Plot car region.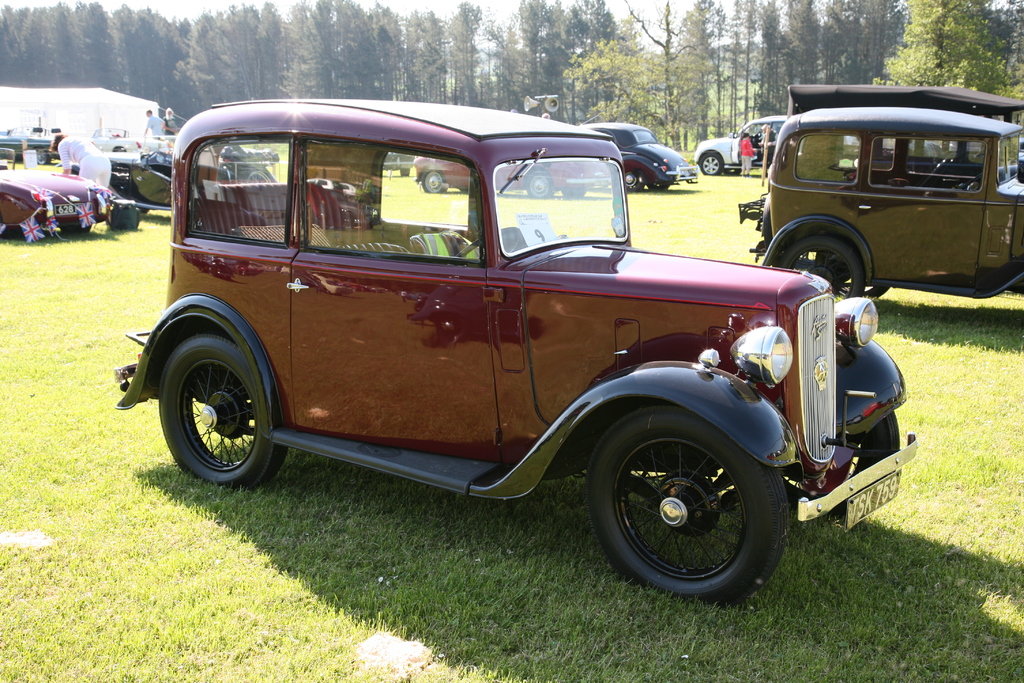
Plotted at box=[84, 128, 168, 154].
